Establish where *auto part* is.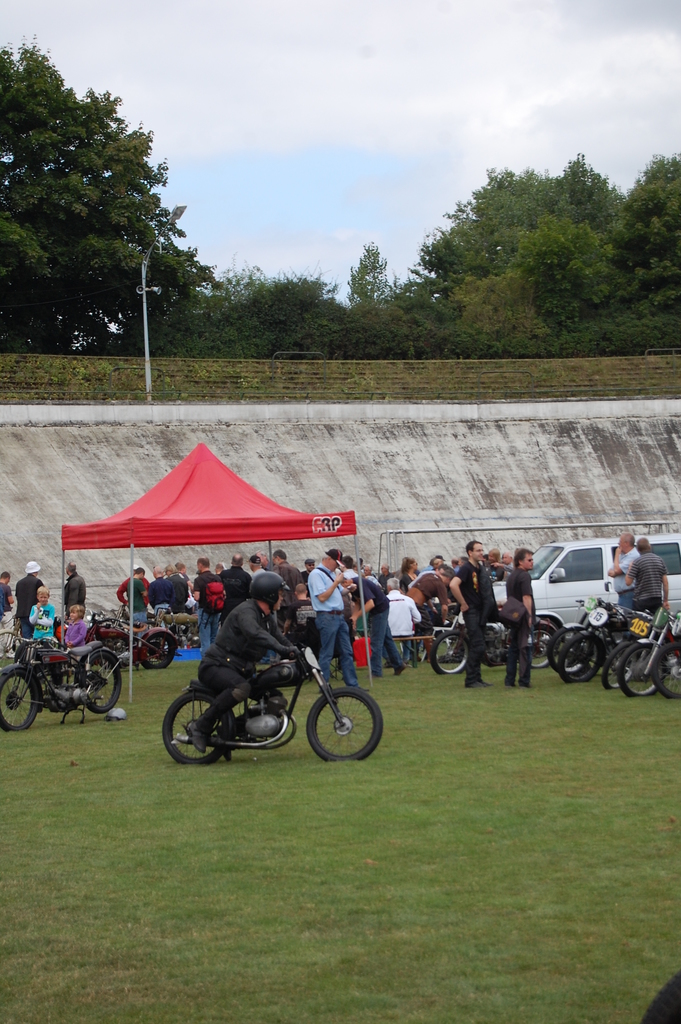
Established at (left=527, top=620, right=555, bottom=672).
